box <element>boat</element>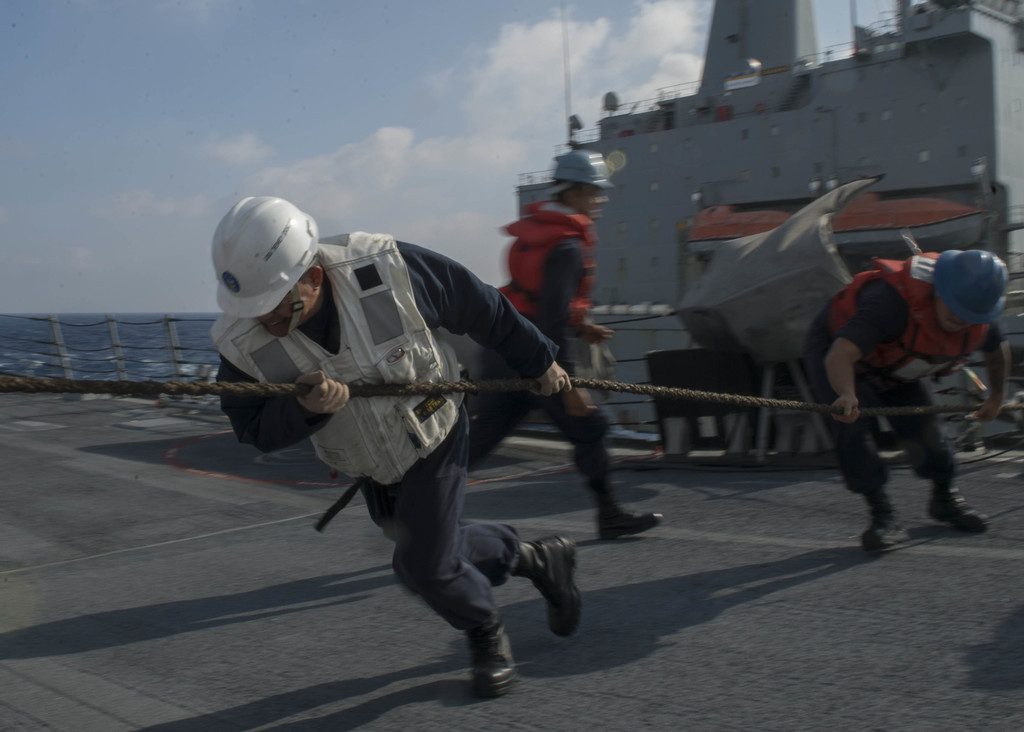
{"left": 0, "top": 313, "right": 1023, "bottom": 731}
